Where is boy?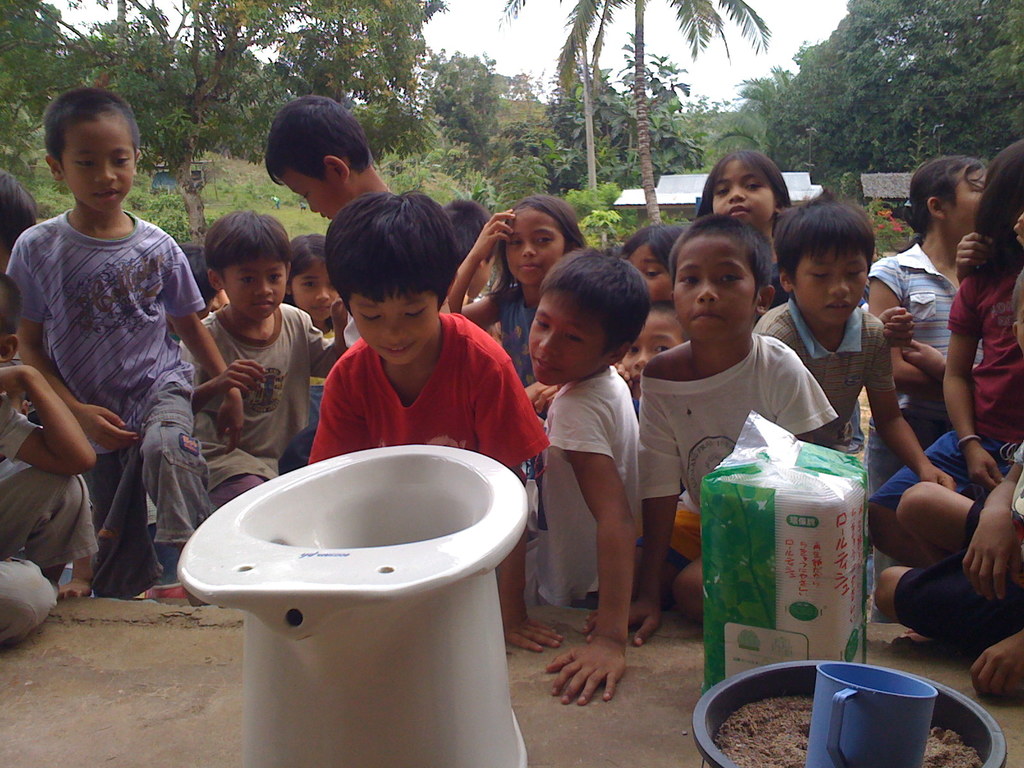
rect(443, 199, 502, 348).
